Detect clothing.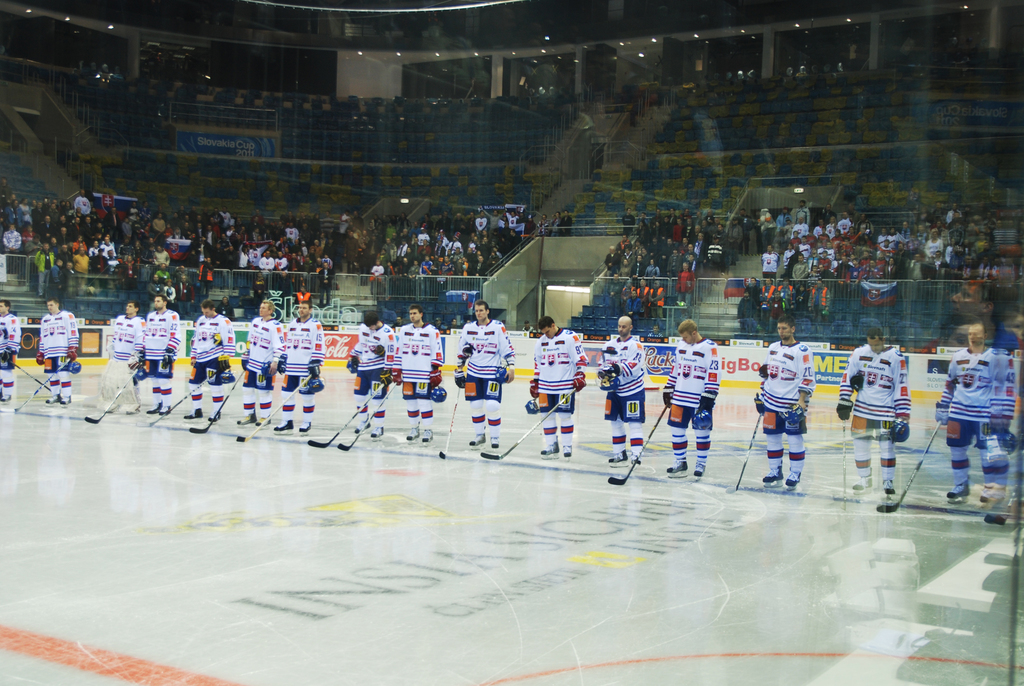
Detected at [left=660, top=338, right=724, bottom=431].
